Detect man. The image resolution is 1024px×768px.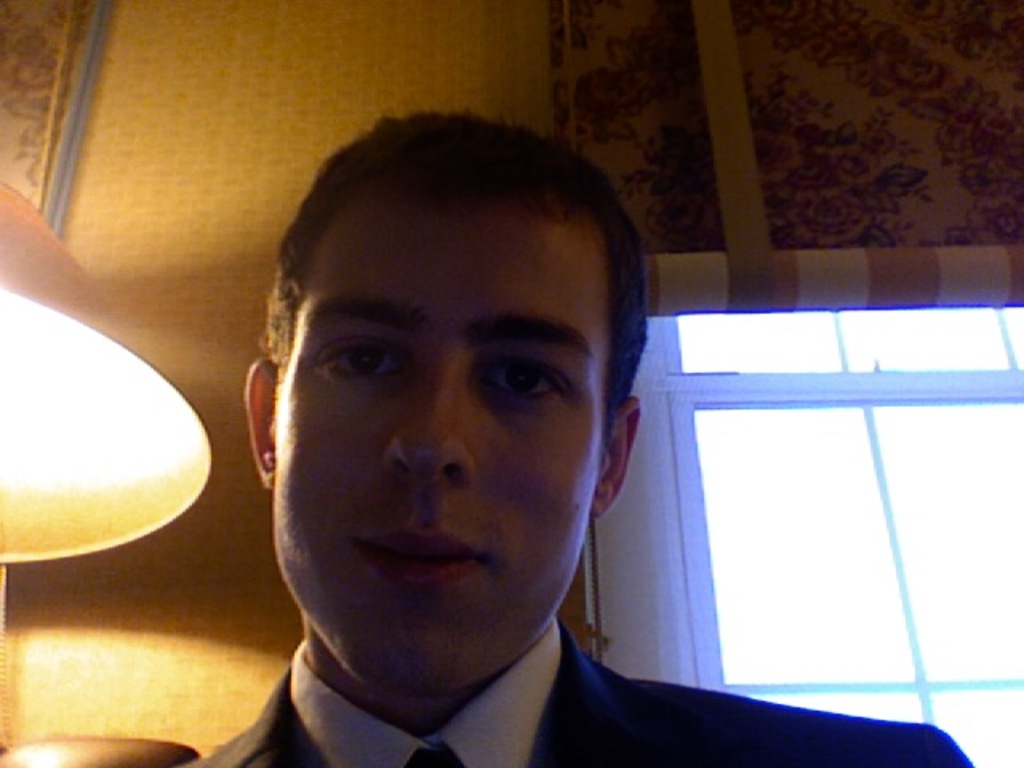
crop(163, 110, 998, 766).
